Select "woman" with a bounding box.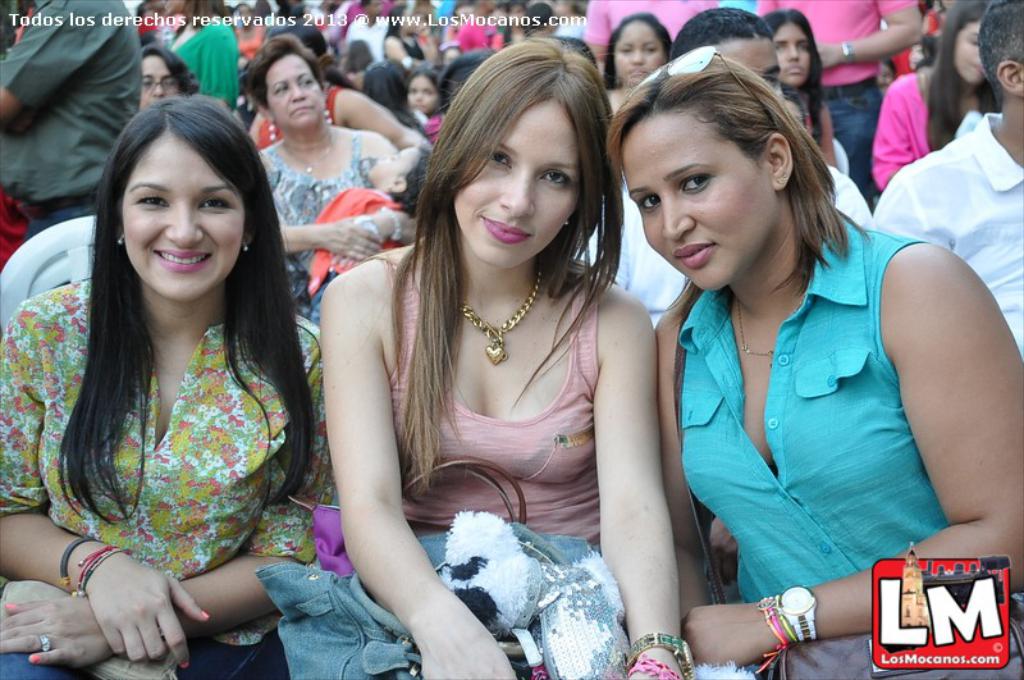
865/3/1007/186.
